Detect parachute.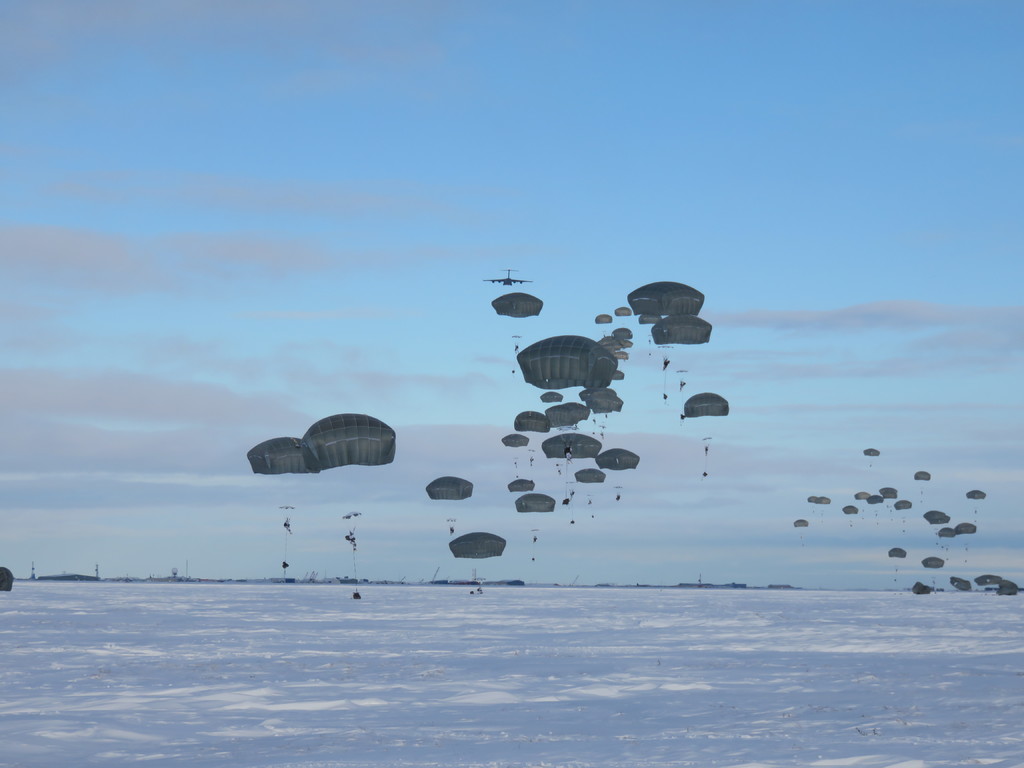
Detected at bbox=(996, 581, 1018, 597).
